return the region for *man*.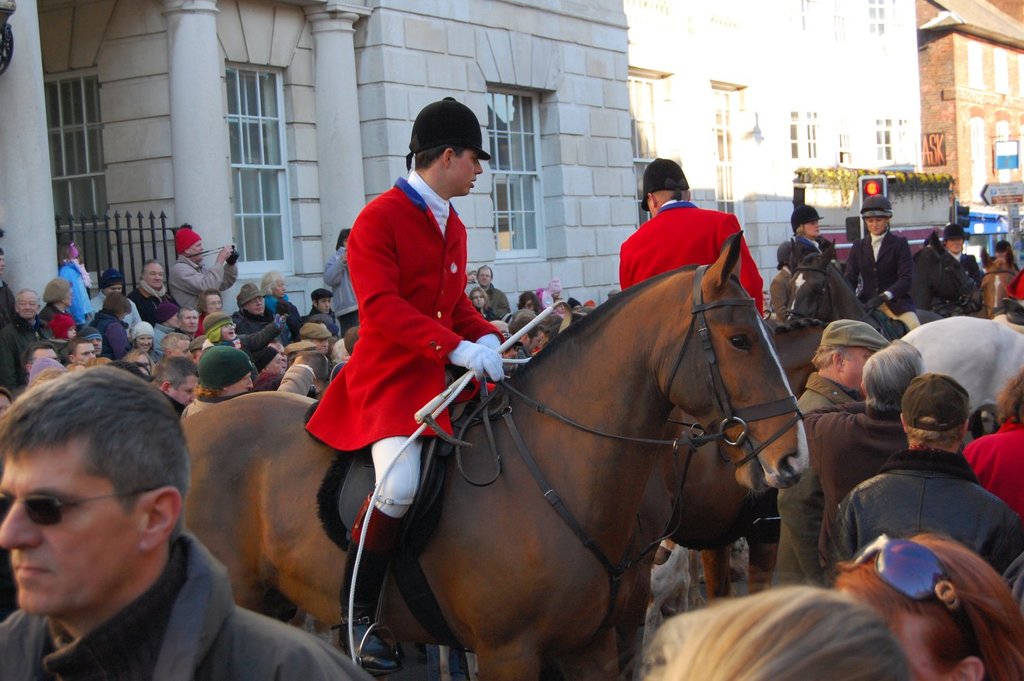
(left=236, top=284, right=287, bottom=368).
